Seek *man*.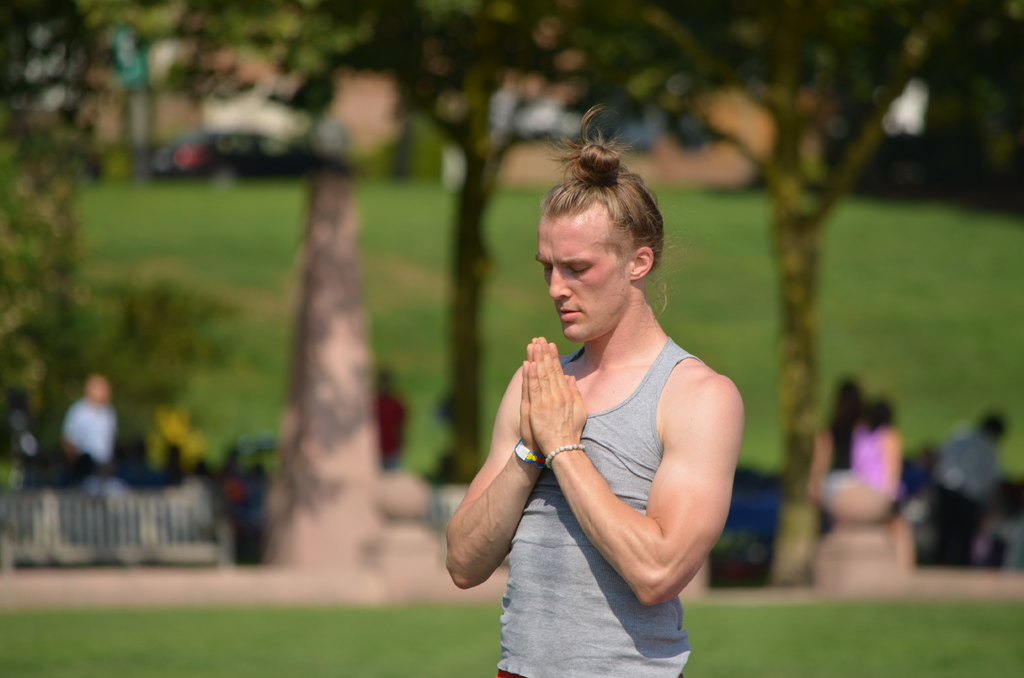
62 372 120 472.
